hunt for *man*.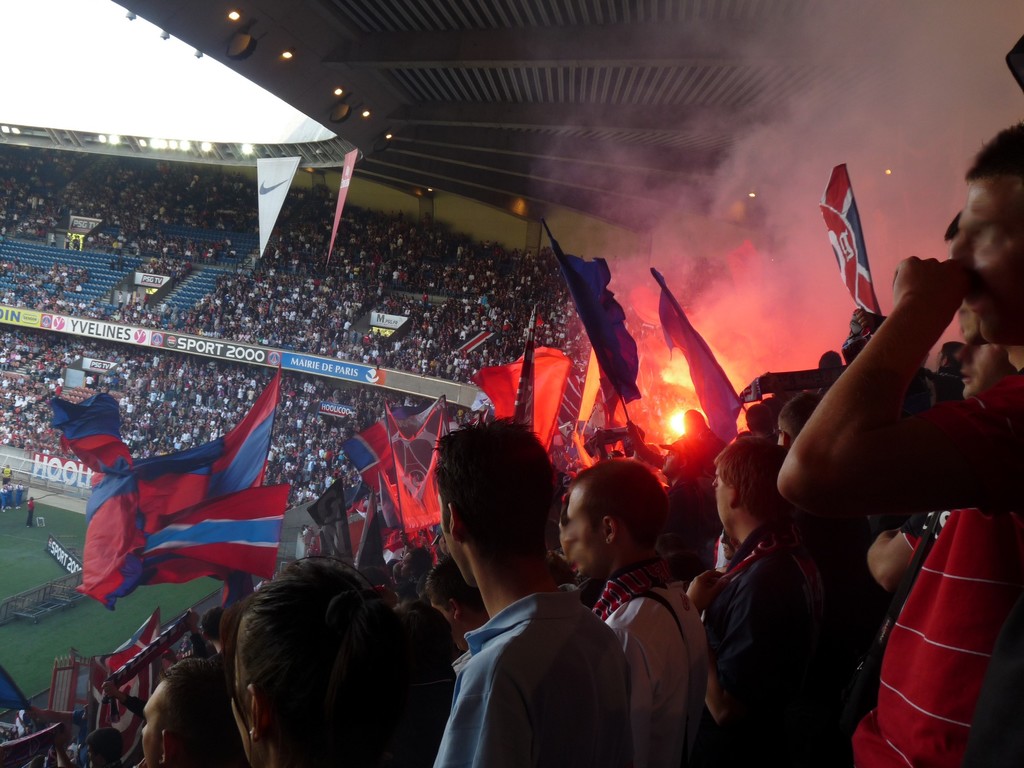
Hunted down at crop(133, 662, 240, 767).
